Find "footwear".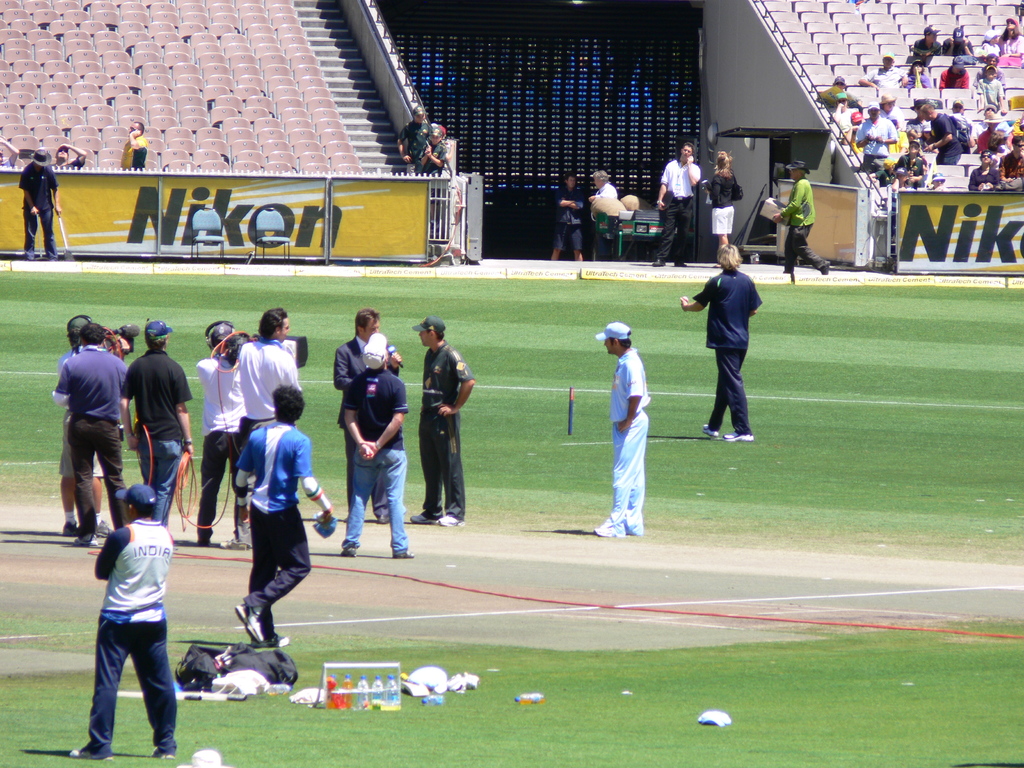
x1=198, y1=538, x2=209, y2=547.
